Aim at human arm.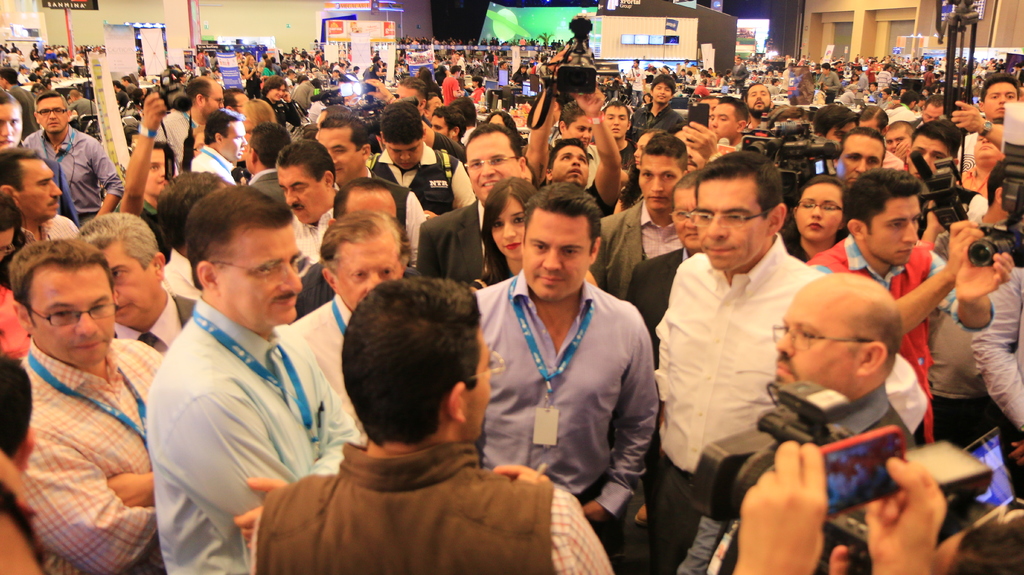
Aimed at (94, 143, 125, 220).
